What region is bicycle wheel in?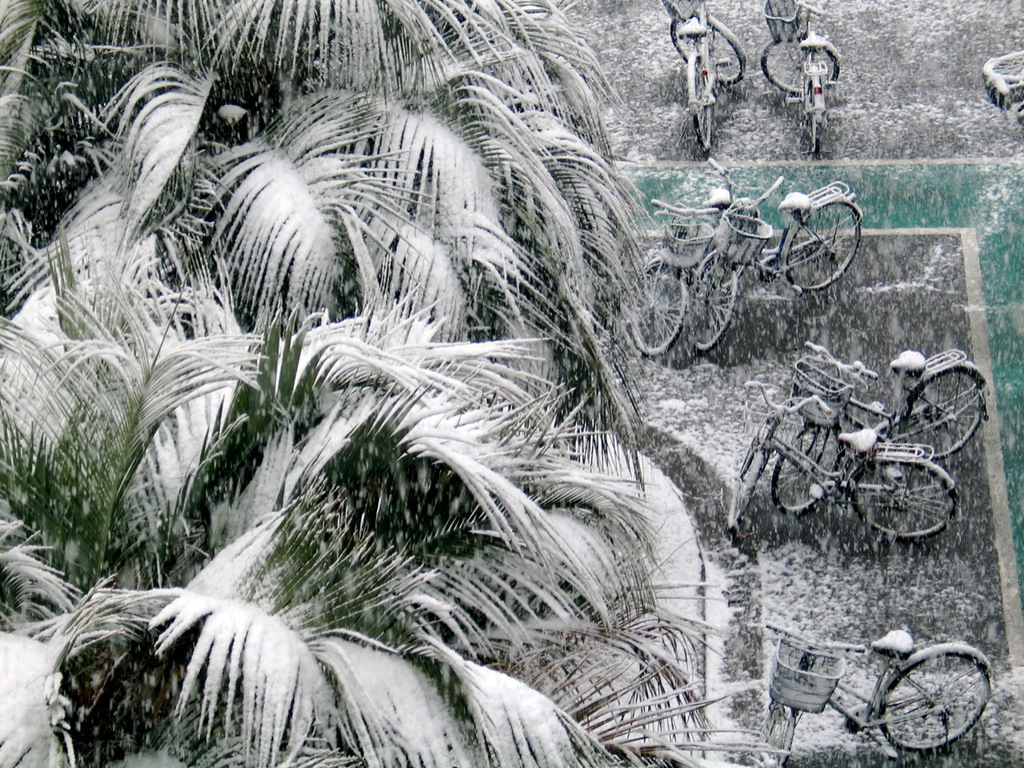
x1=688, y1=61, x2=714, y2=158.
